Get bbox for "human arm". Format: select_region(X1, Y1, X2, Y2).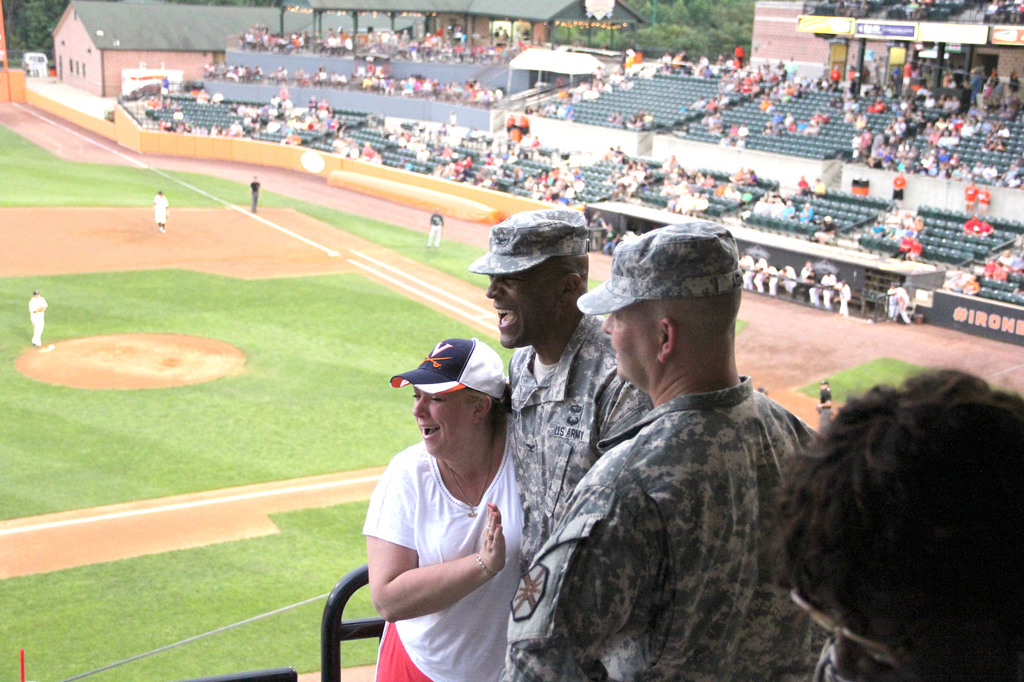
select_region(365, 468, 508, 627).
